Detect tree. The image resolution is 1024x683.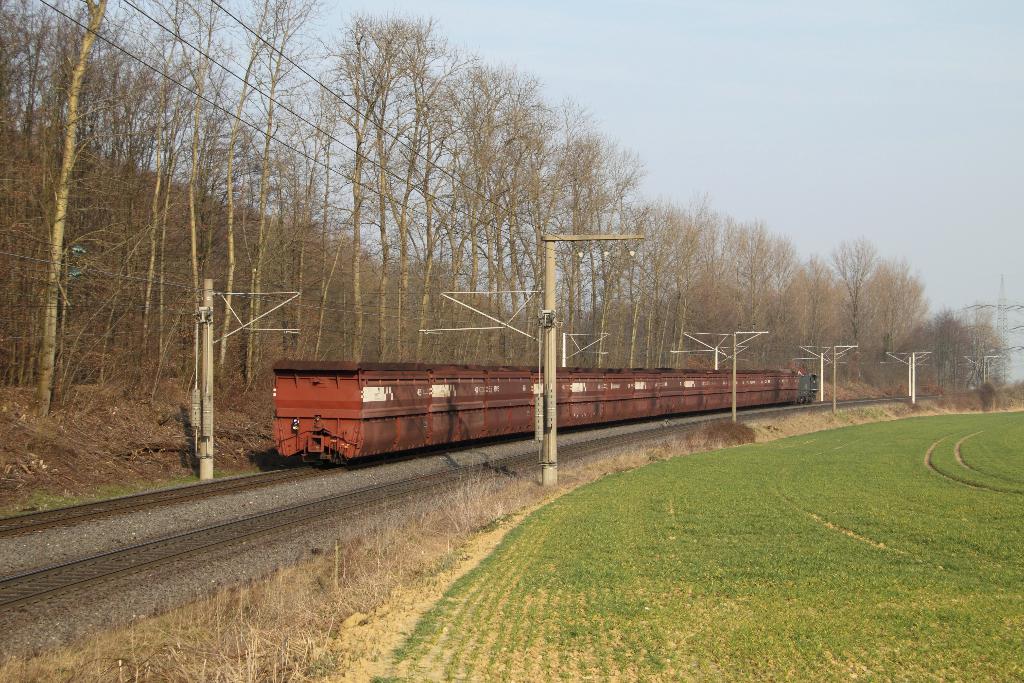
<region>925, 295, 1007, 391</region>.
